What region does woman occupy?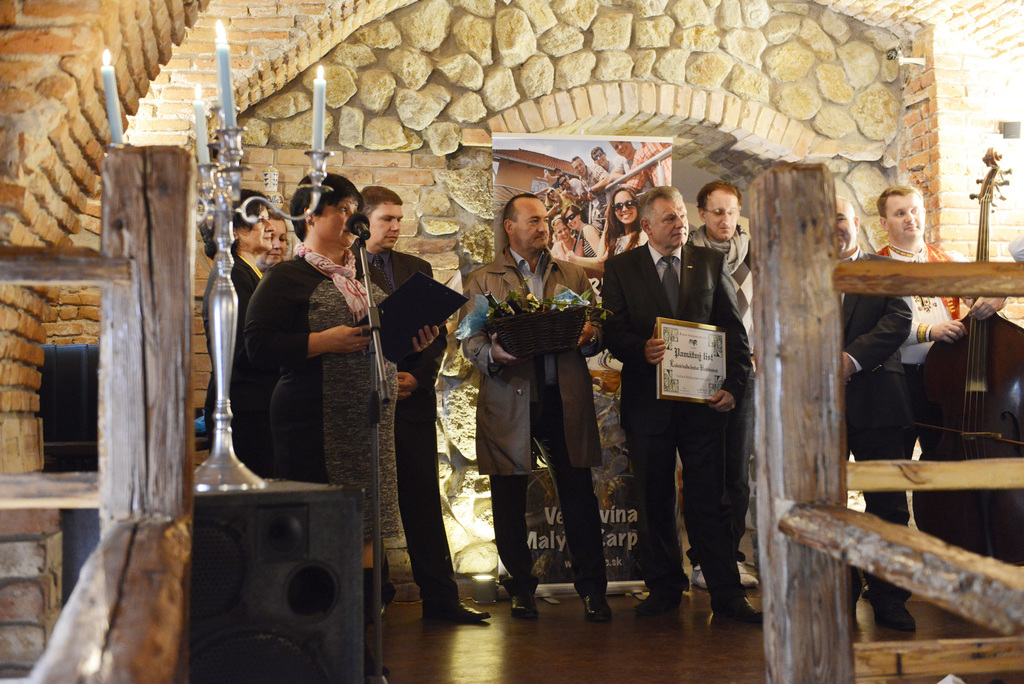
204/188/282/450.
